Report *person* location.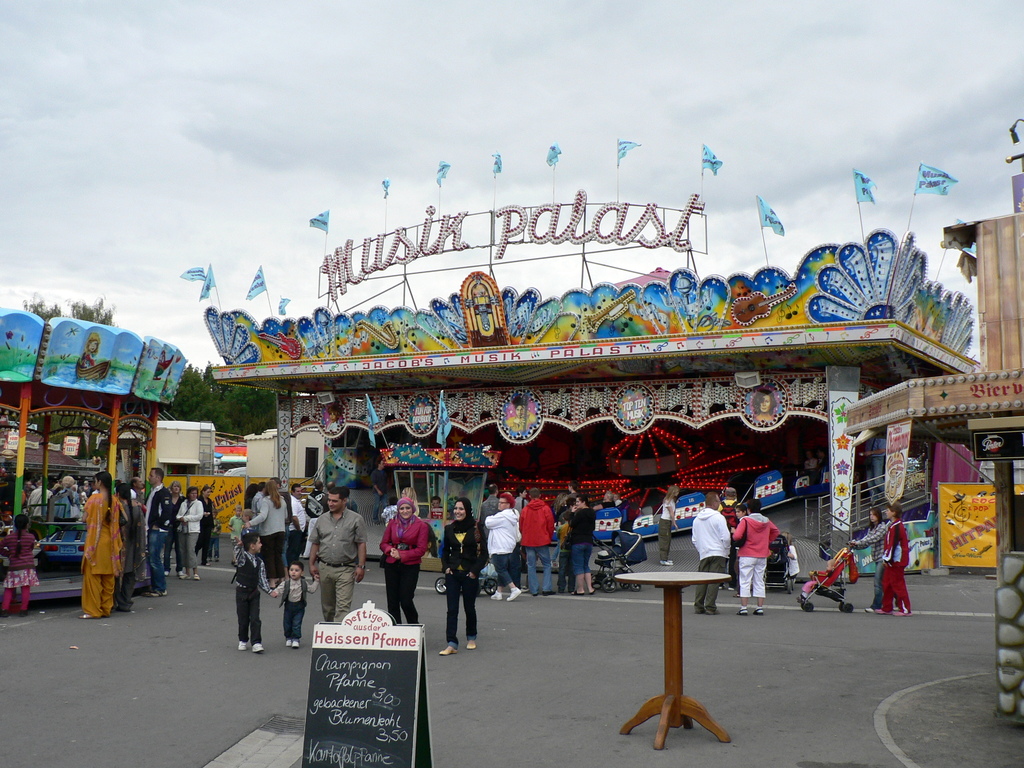
Report: pyautogui.locateOnScreen(271, 566, 310, 650).
